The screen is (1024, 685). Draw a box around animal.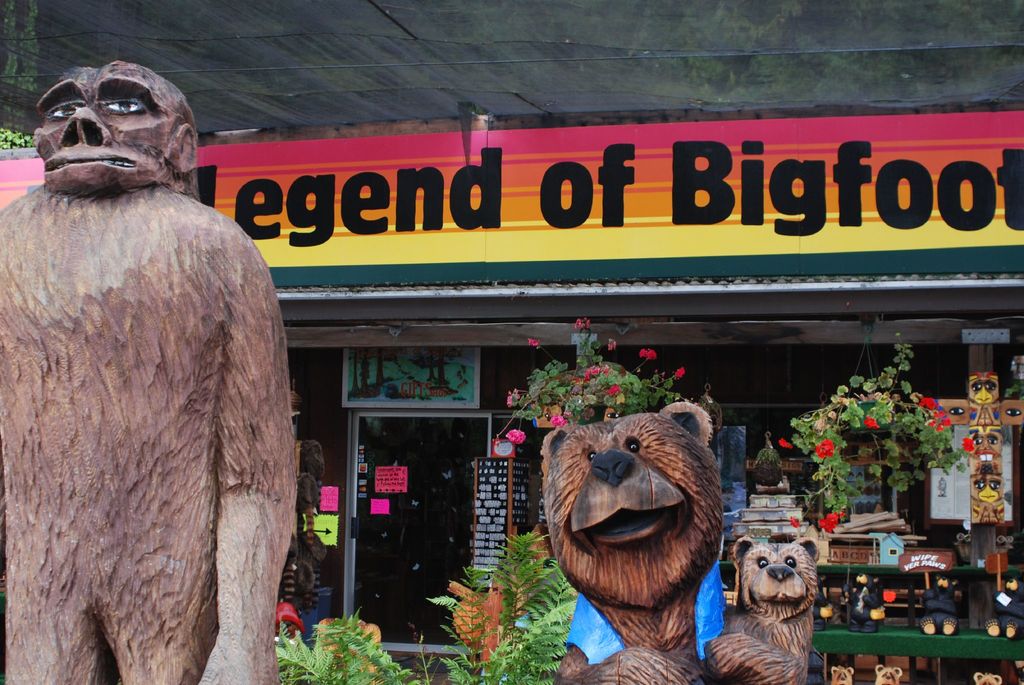
bbox=(981, 568, 1023, 634).
